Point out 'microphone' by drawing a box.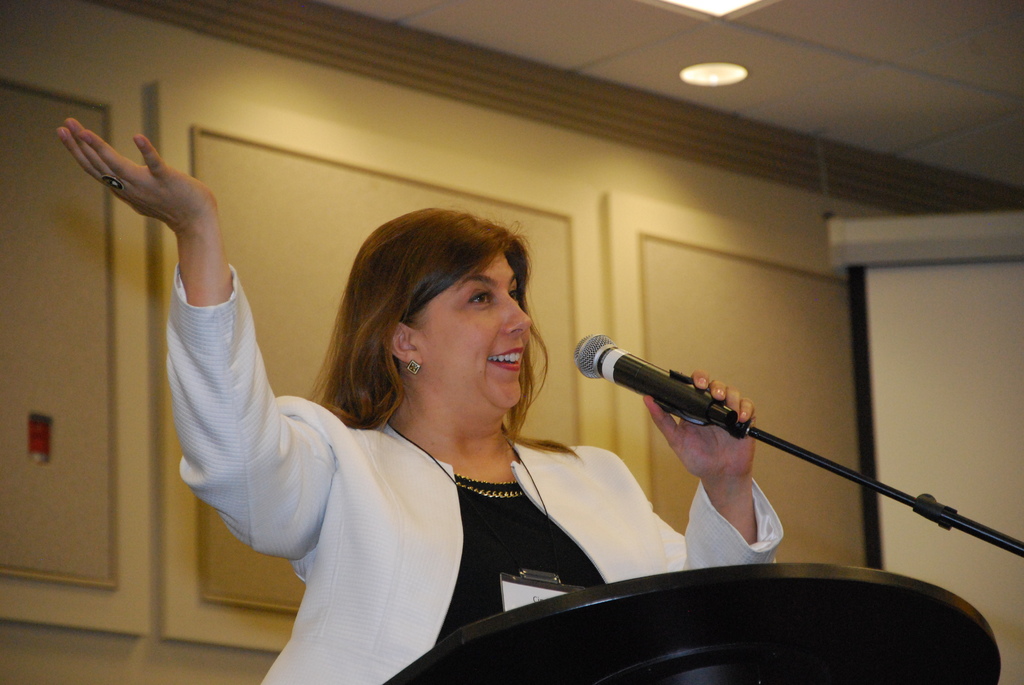
569/329/750/440.
